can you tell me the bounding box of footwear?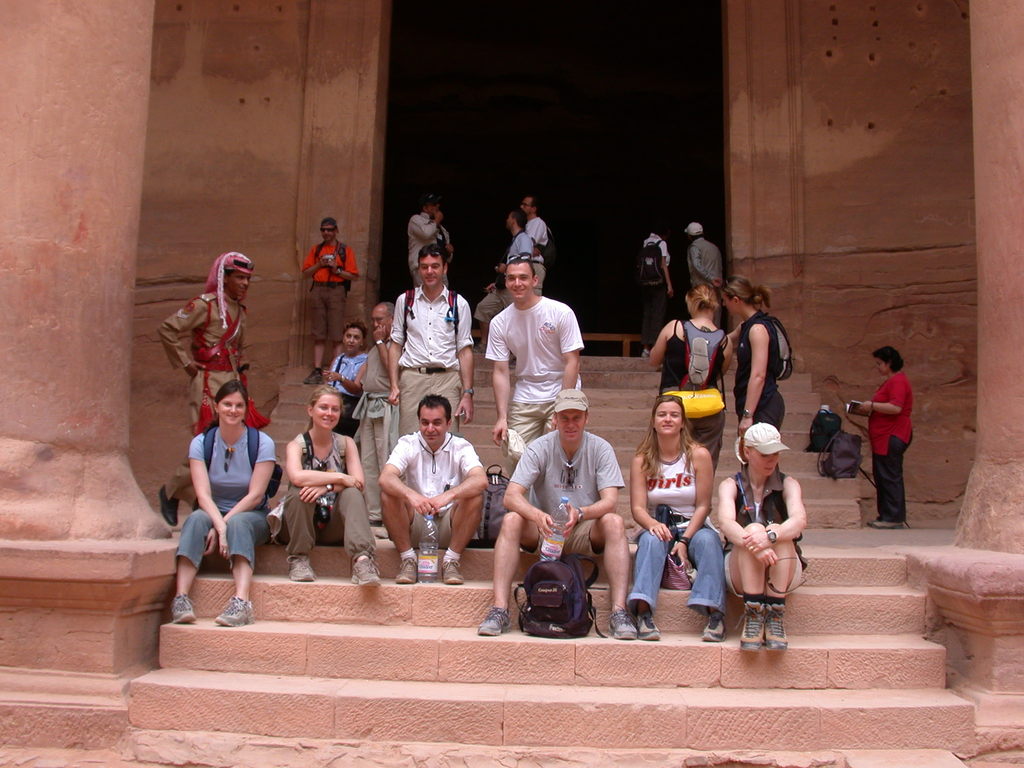
left=868, top=521, right=906, bottom=531.
